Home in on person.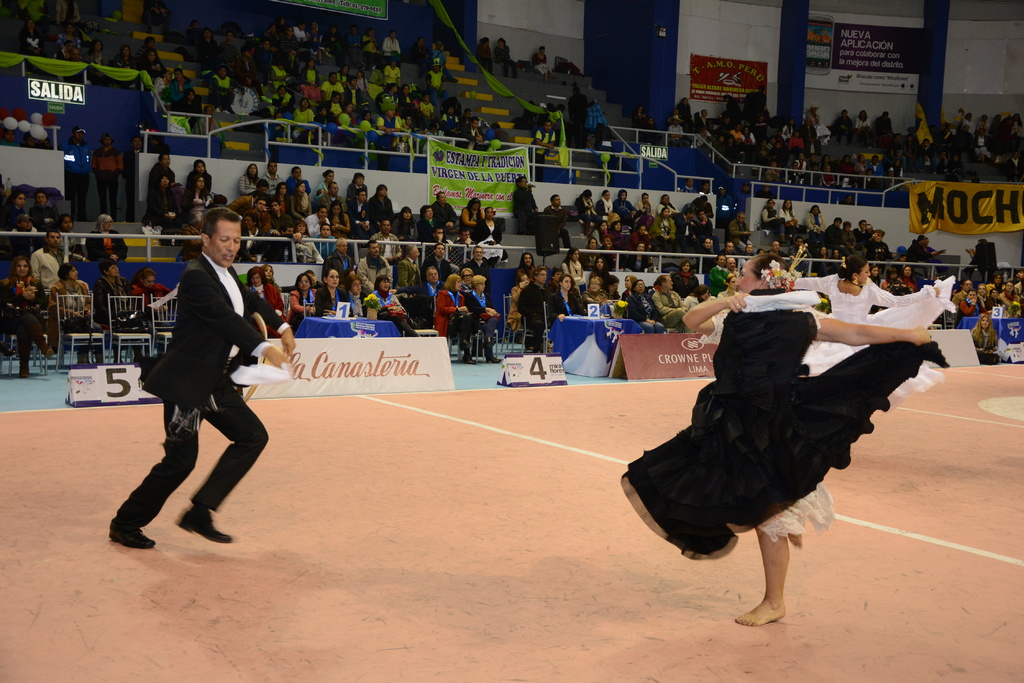
Homed in at (left=104, top=206, right=294, bottom=558).
